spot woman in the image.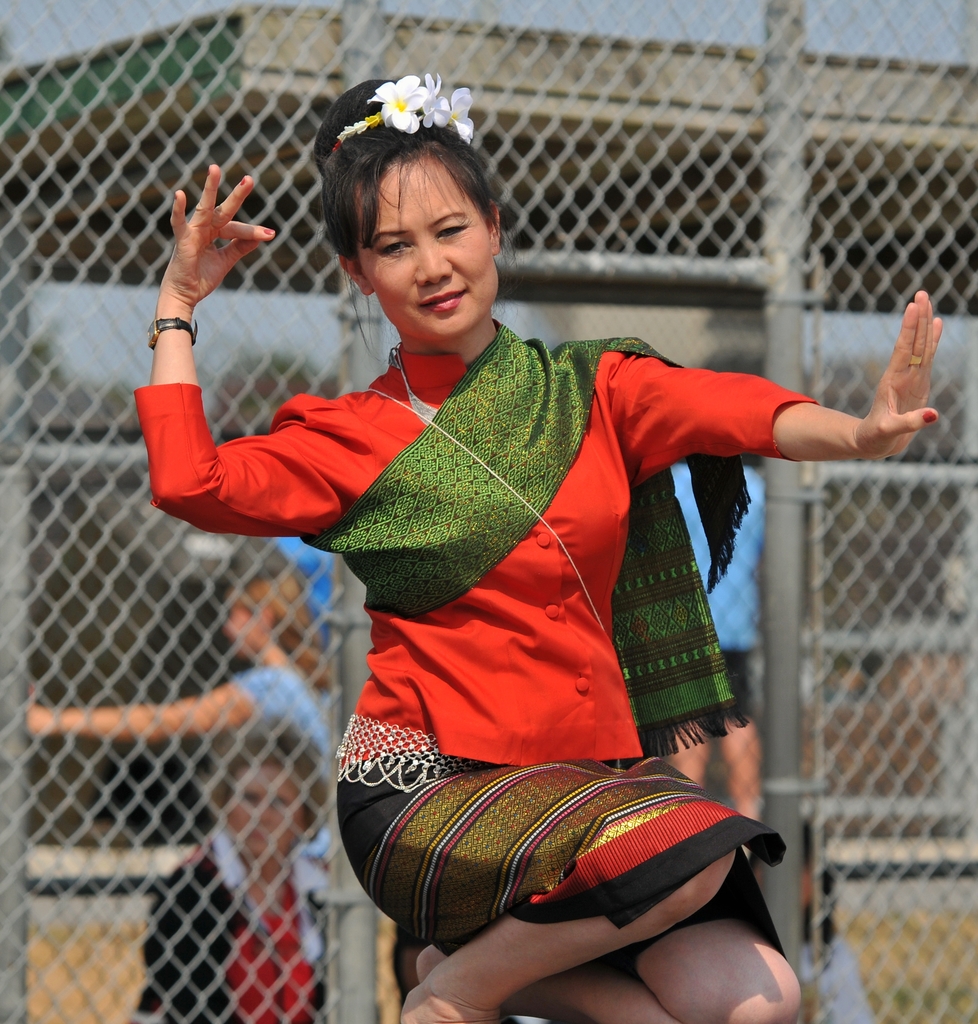
woman found at pyautogui.locateOnScreen(148, 121, 903, 1023).
